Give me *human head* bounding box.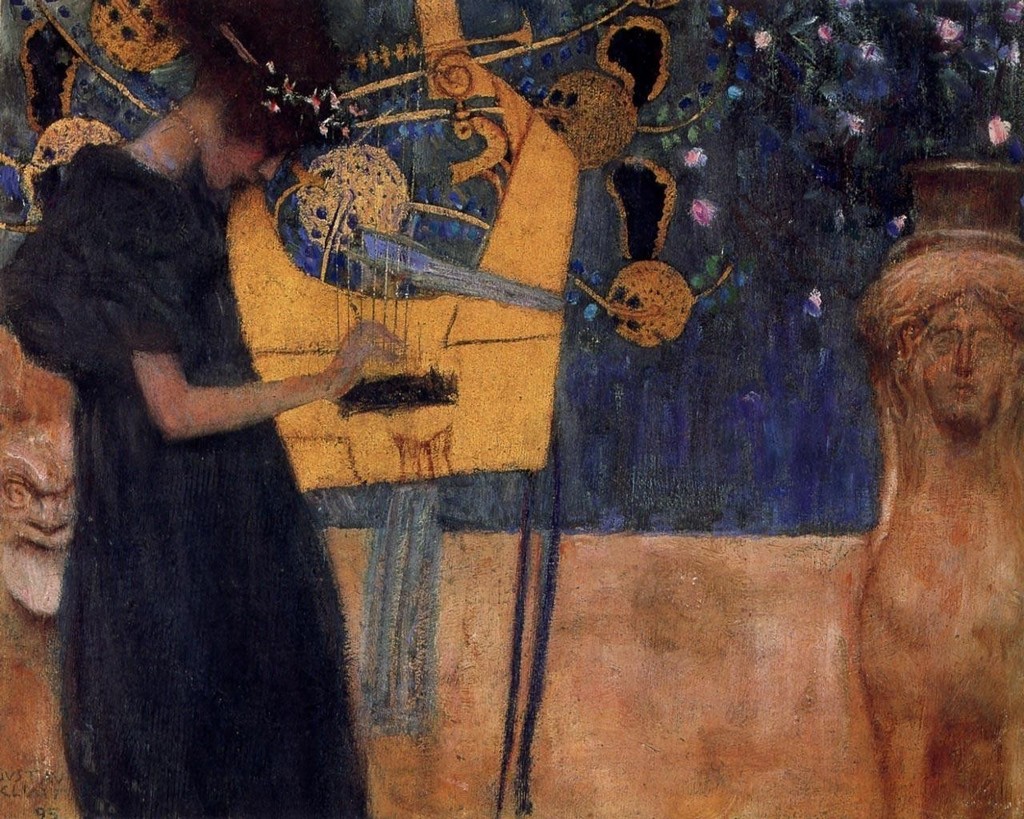
bbox(176, 0, 347, 199).
